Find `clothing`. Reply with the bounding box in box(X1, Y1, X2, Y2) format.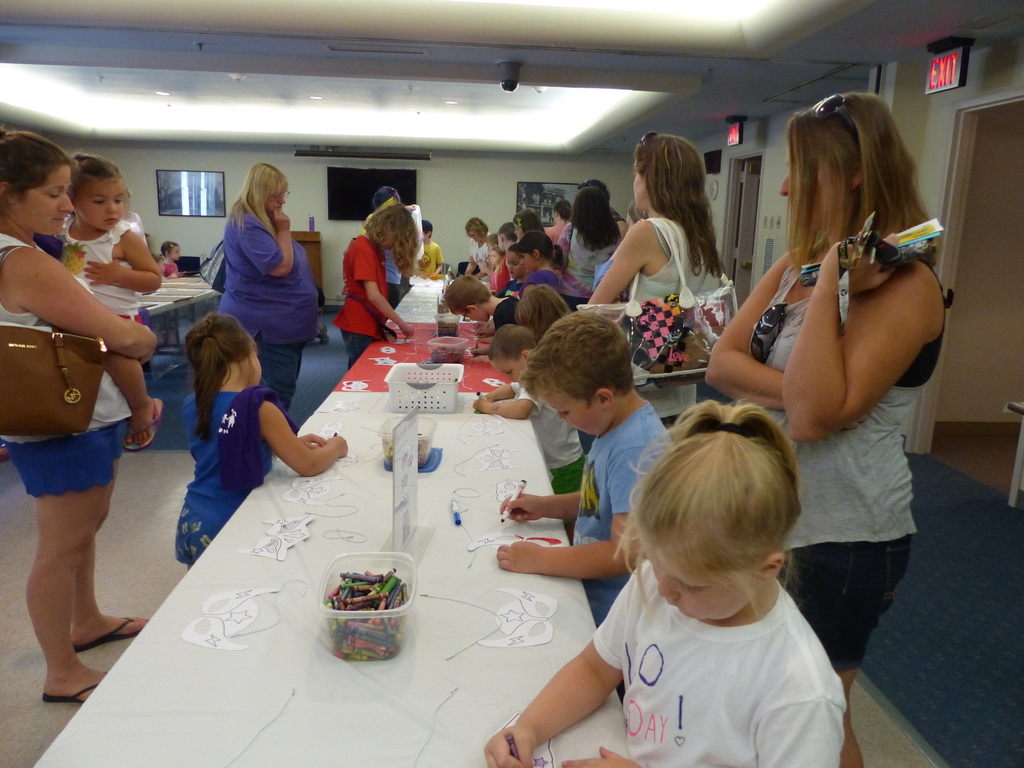
box(497, 278, 521, 293).
